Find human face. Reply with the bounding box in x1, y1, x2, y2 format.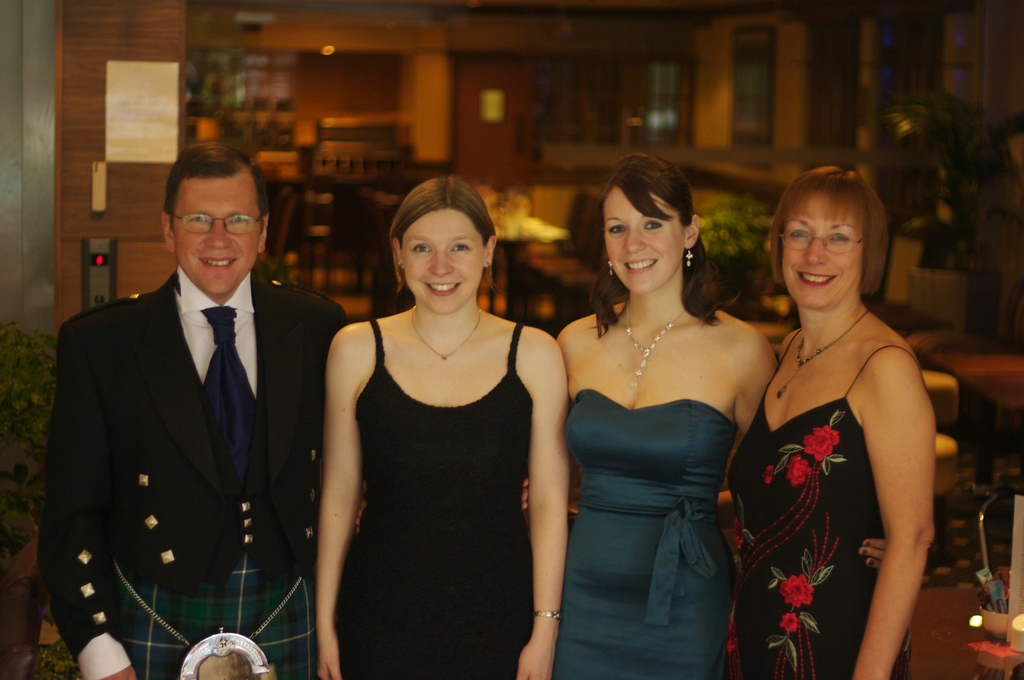
400, 208, 484, 312.
